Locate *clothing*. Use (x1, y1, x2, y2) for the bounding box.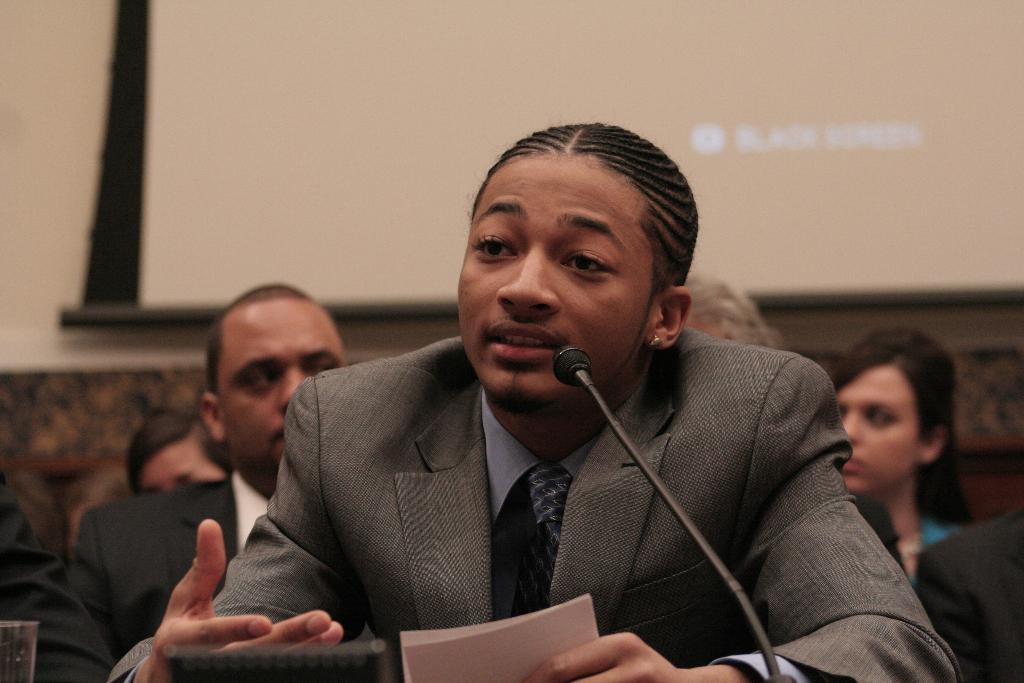
(78, 466, 283, 678).
